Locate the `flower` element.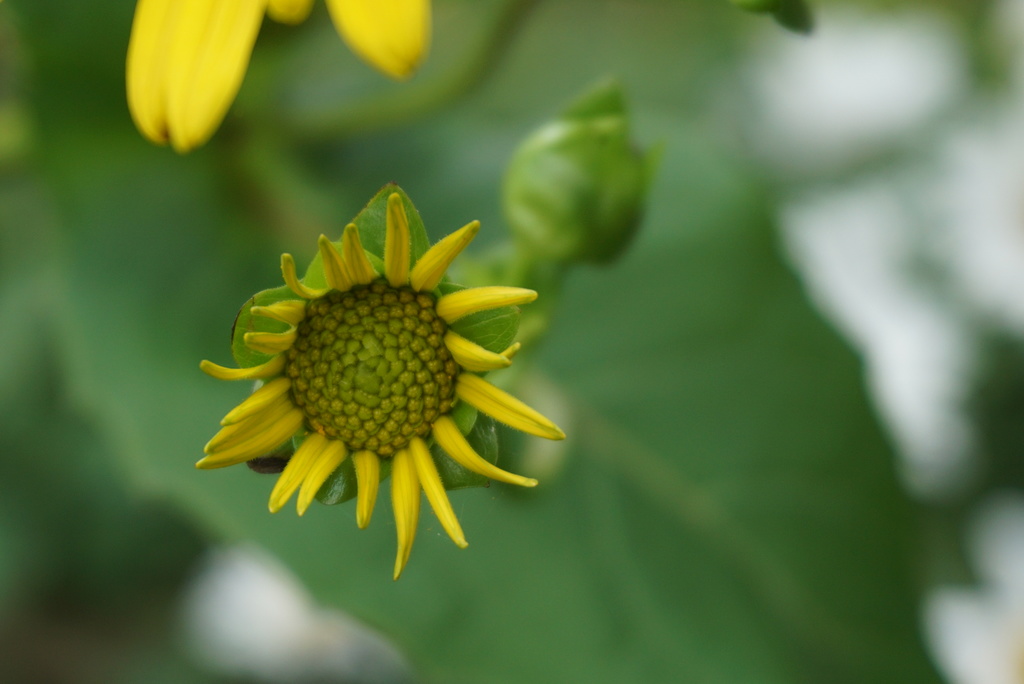
Element bbox: bbox(196, 186, 558, 571).
